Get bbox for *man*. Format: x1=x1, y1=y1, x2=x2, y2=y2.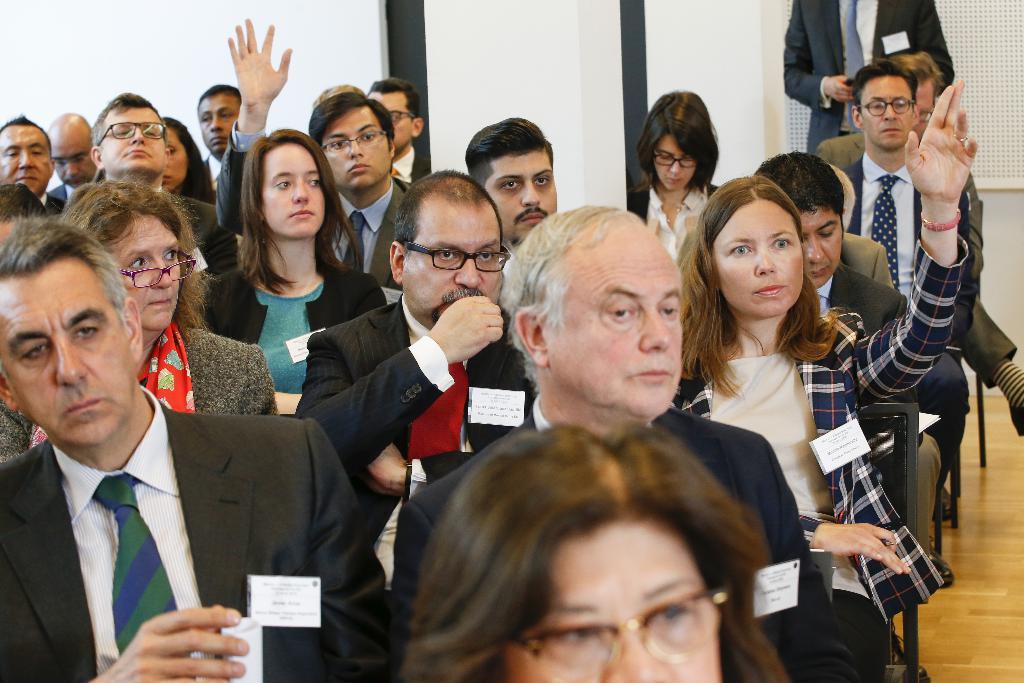
x1=0, y1=113, x2=65, y2=229.
